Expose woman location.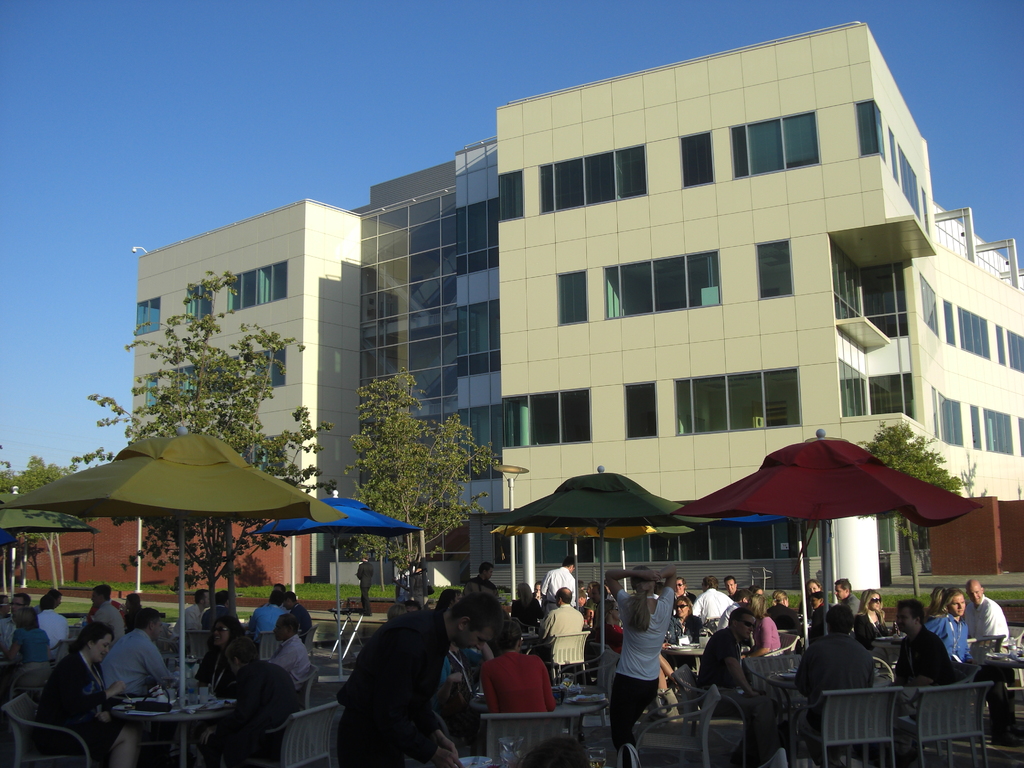
Exposed at pyautogui.locateOnScreen(583, 573, 607, 602).
